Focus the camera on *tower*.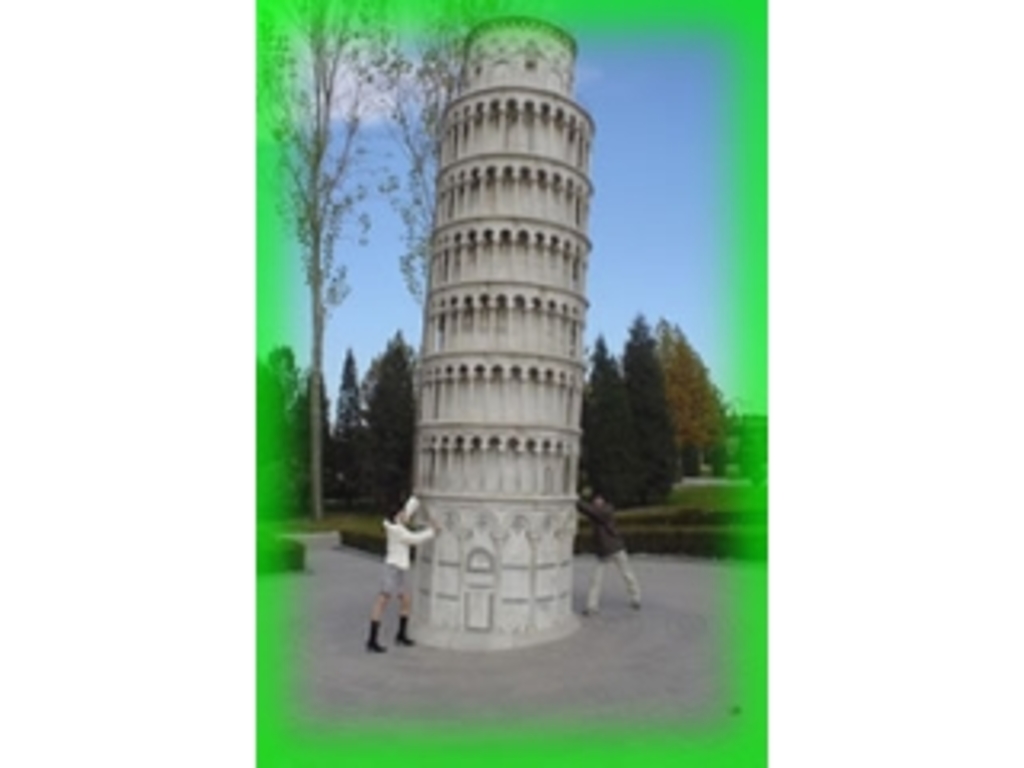
Focus region: Rect(406, 16, 586, 662).
